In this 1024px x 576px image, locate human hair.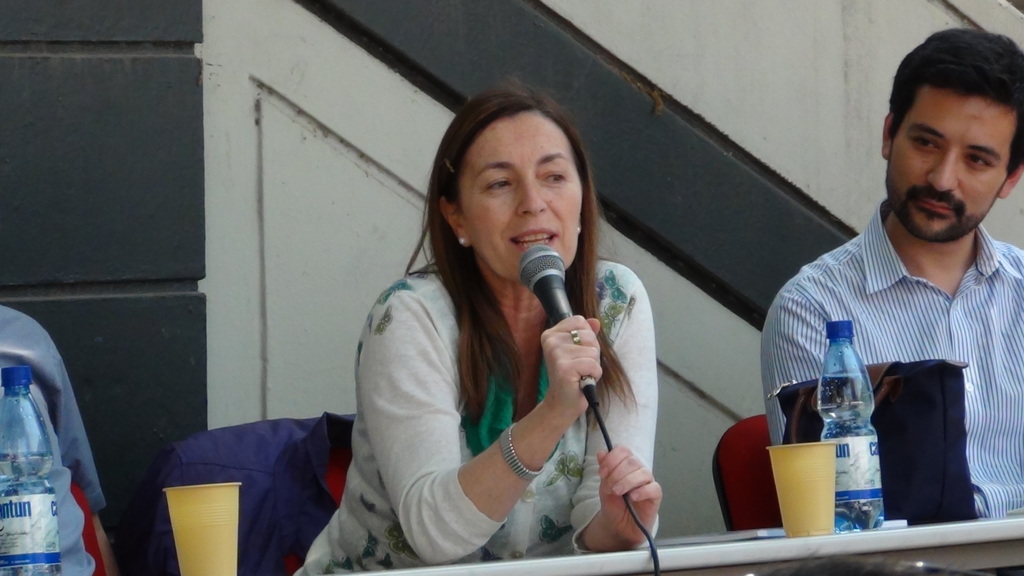
Bounding box: [x1=397, y1=81, x2=621, y2=425].
